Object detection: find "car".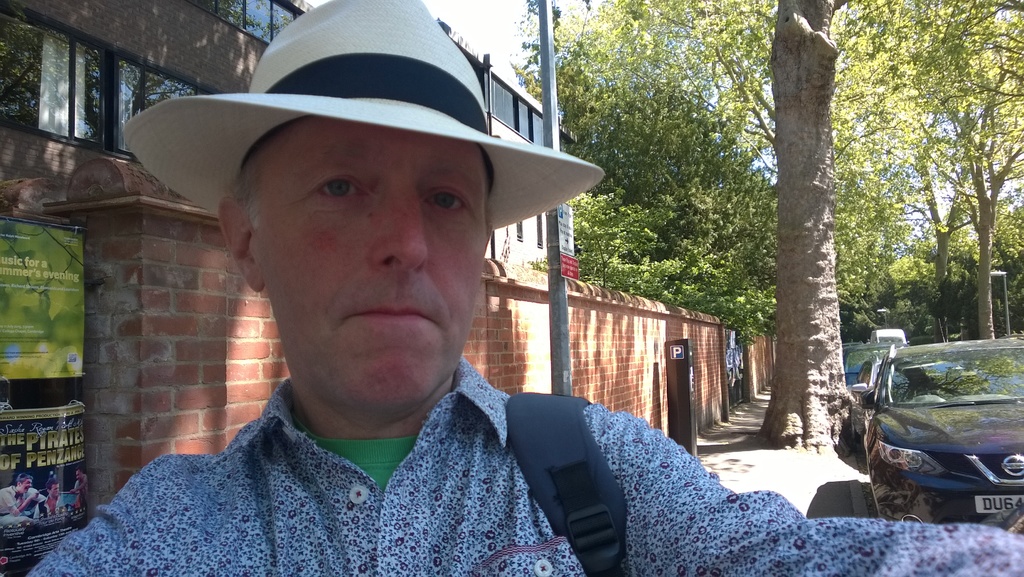
l=850, t=362, r=915, b=430.
